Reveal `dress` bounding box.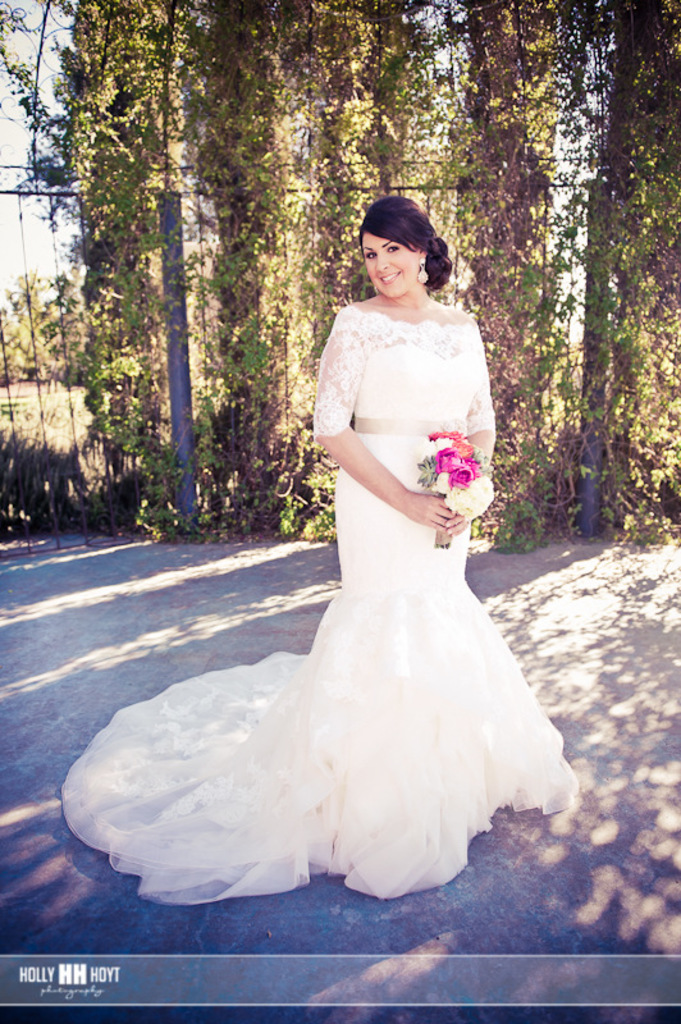
Revealed: bbox=[58, 300, 581, 908].
